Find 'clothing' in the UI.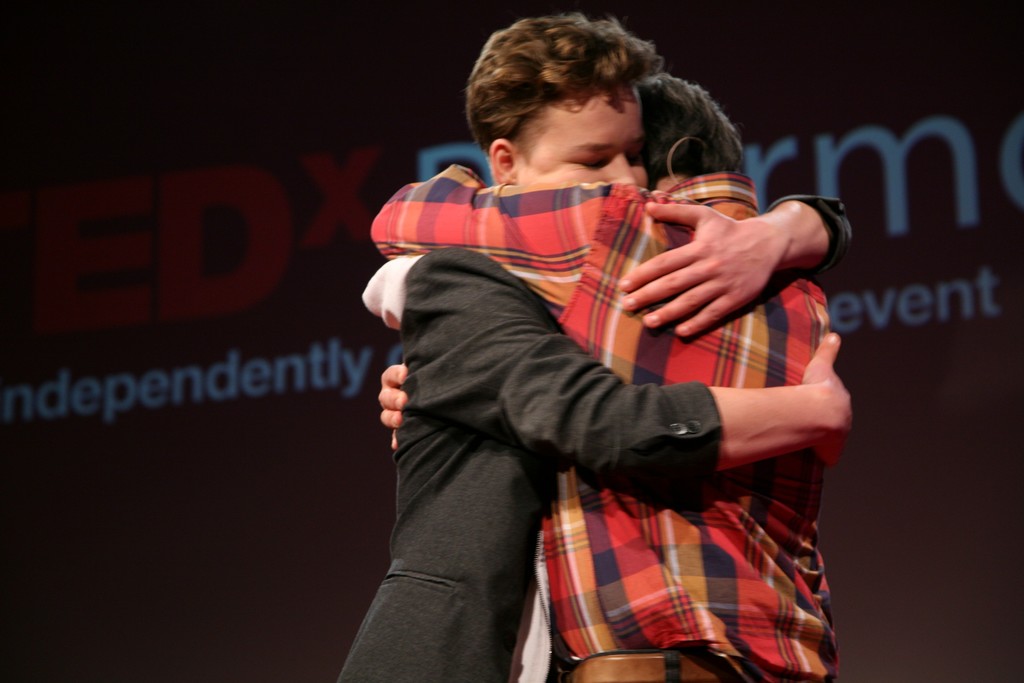
UI element at region(563, 58, 830, 623).
